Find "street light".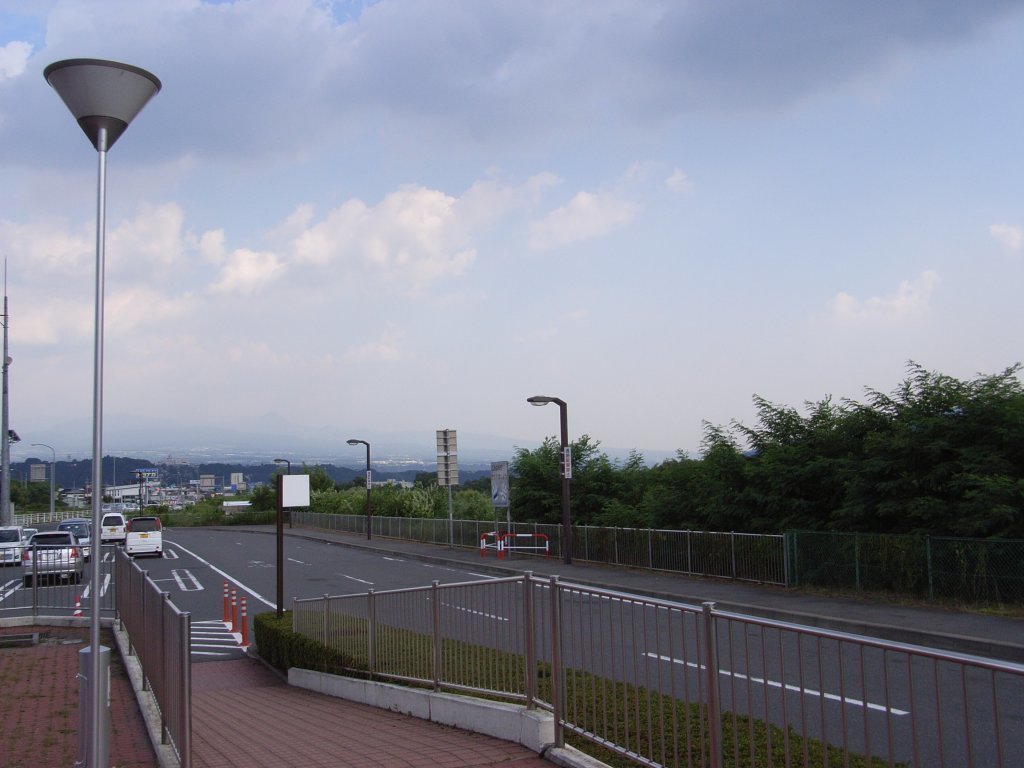
region(16, 82, 161, 542).
